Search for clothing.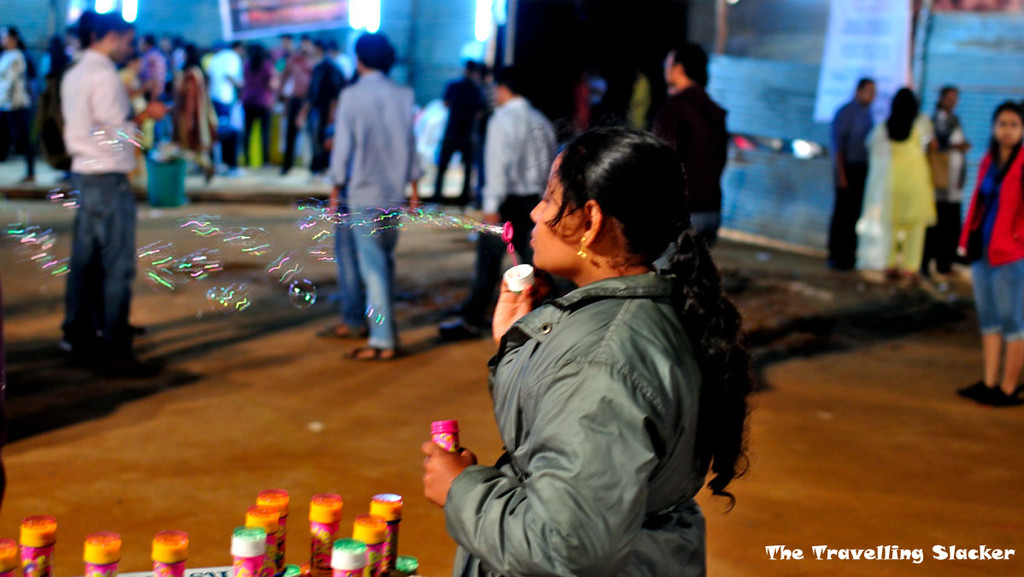
Found at BBox(41, 9, 138, 362).
